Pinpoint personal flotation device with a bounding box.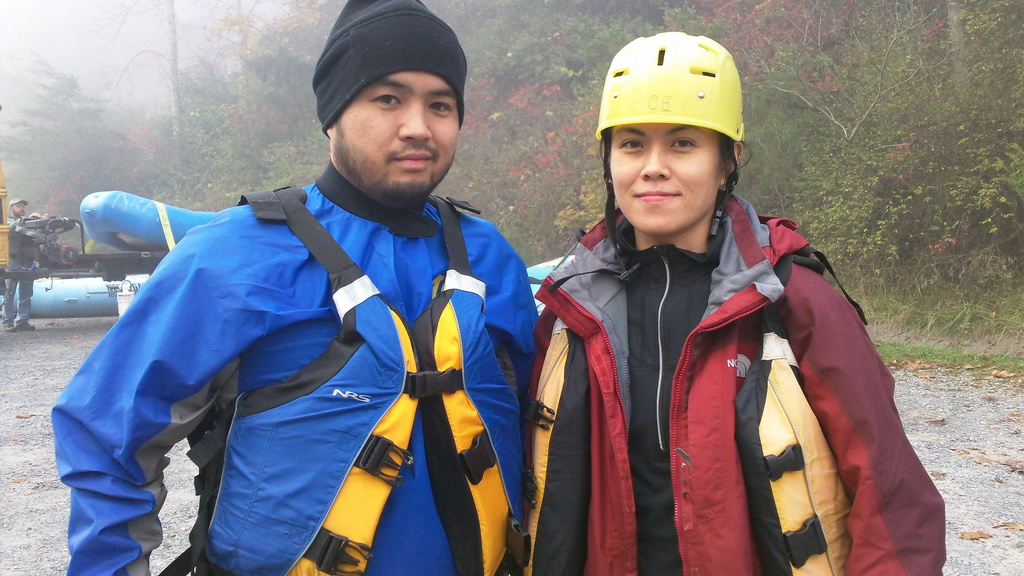
bbox=[515, 190, 854, 575].
